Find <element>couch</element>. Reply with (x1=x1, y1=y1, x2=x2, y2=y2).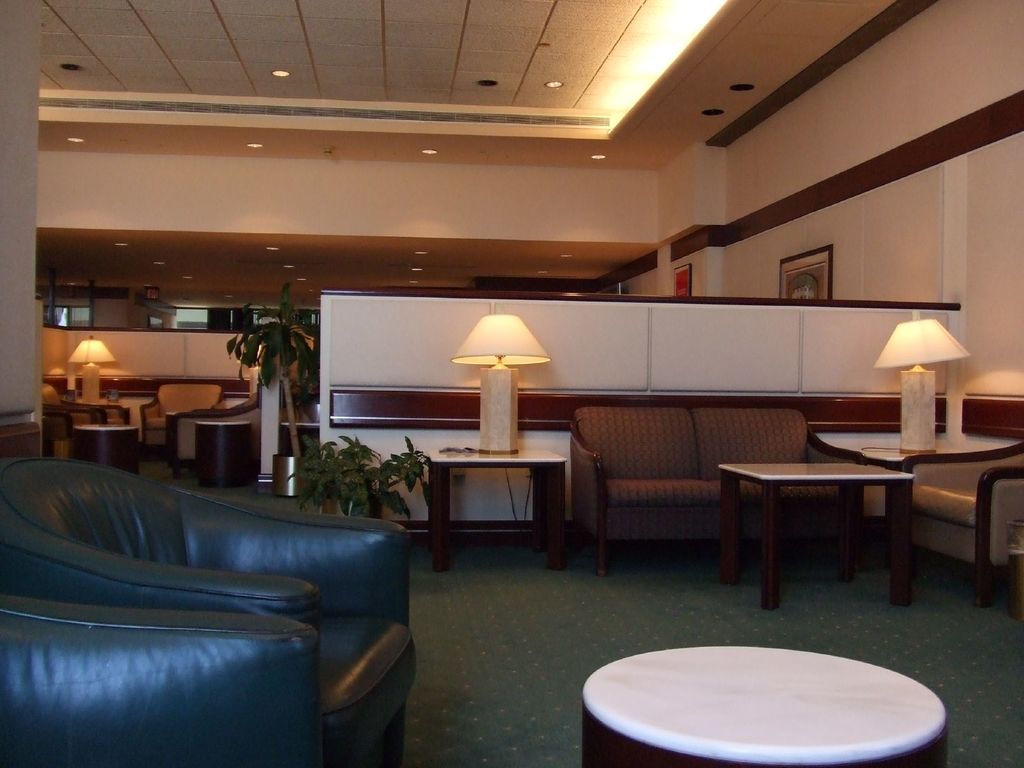
(x1=568, y1=398, x2=863, y2=577).
